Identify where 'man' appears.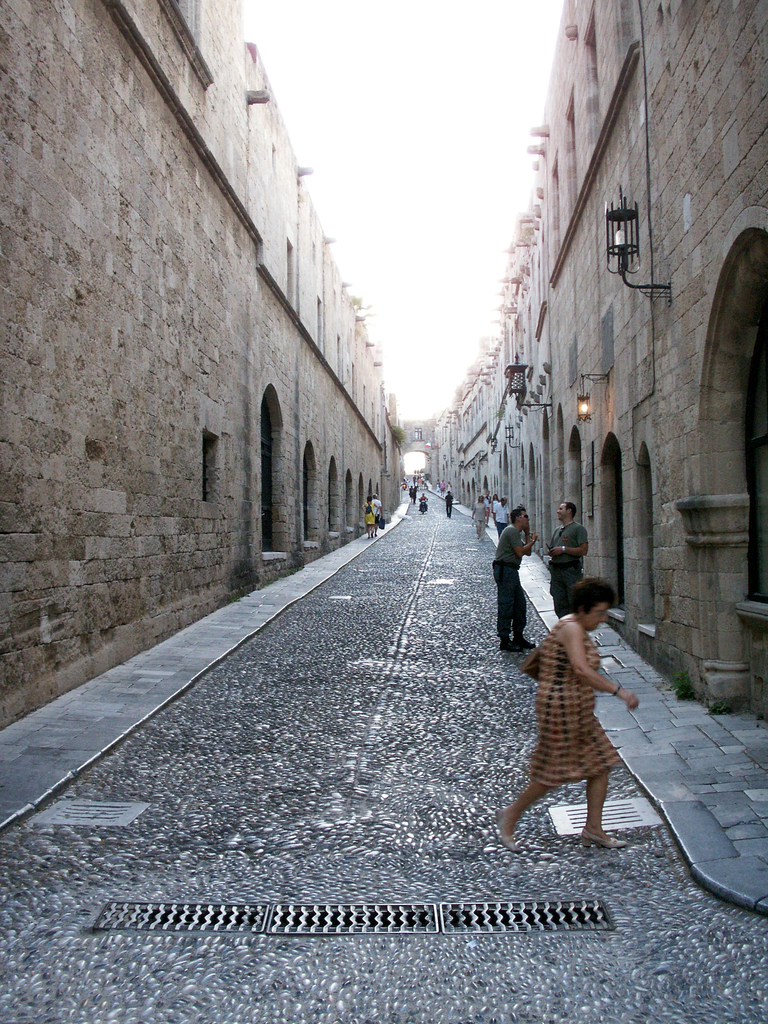
Appears at <region>494, 513, 556, 656</region>.
